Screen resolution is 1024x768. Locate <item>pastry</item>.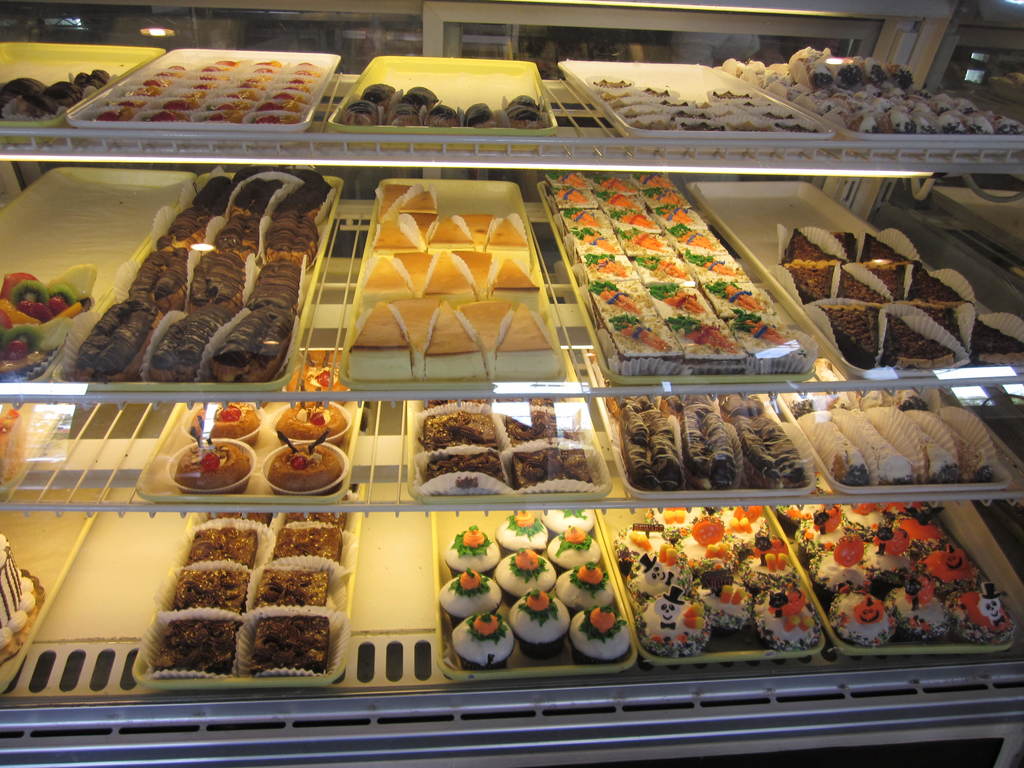
<box>495,511,551,550</box>.
